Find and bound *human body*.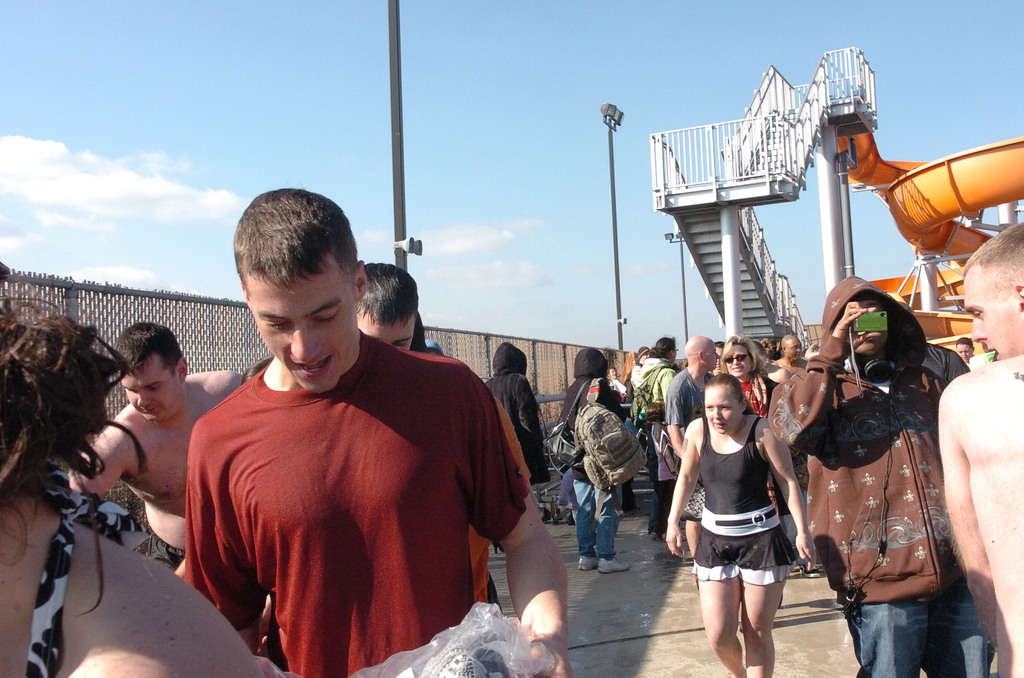
Bound: [left=184, top=191, right=568, bottom=677].
